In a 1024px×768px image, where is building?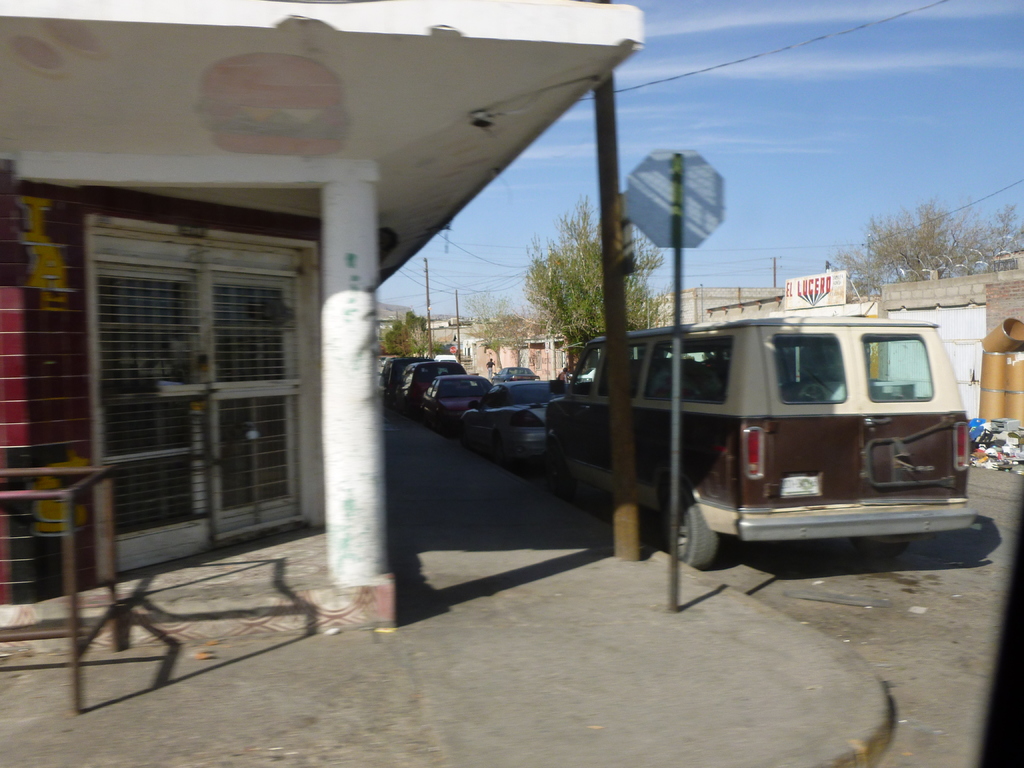
625 287 781 338.
